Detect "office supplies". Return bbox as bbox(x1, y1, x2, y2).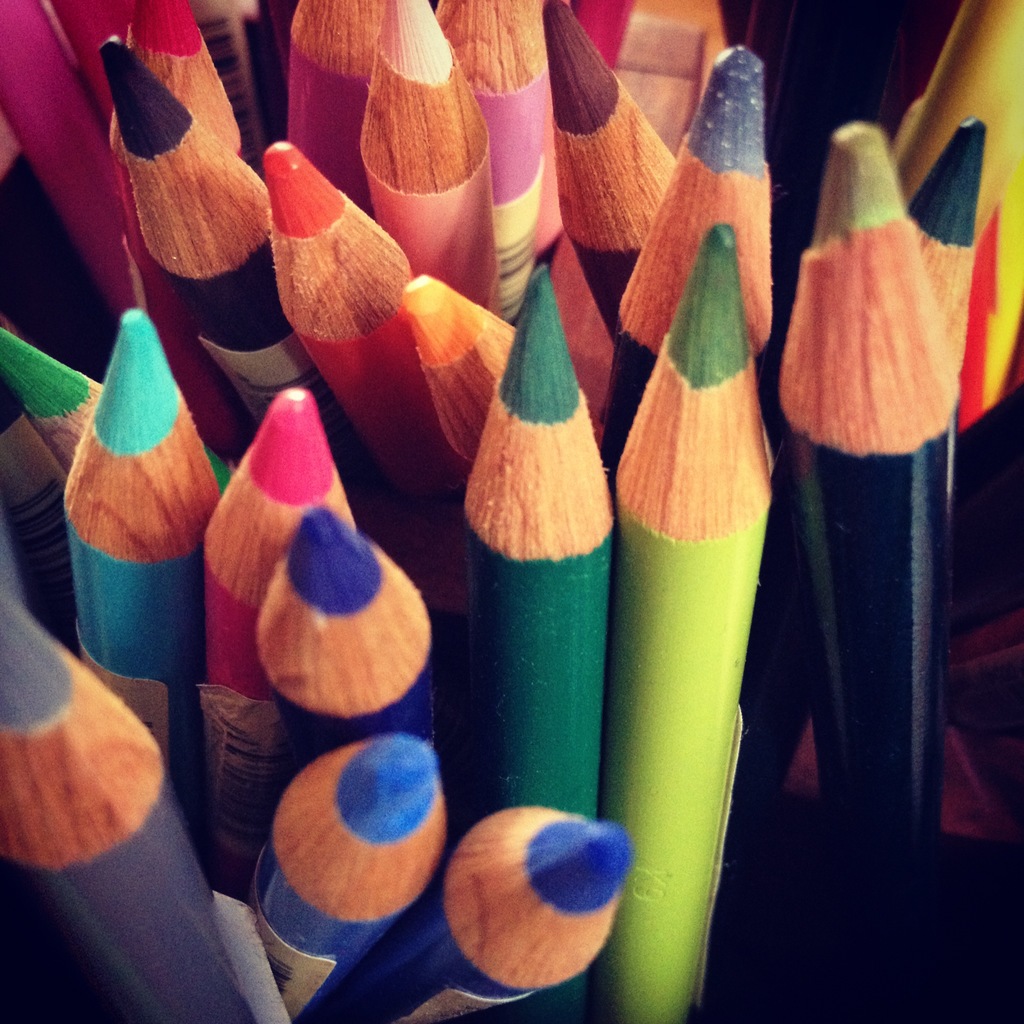
bbox(339, 810, 637, 1023).
